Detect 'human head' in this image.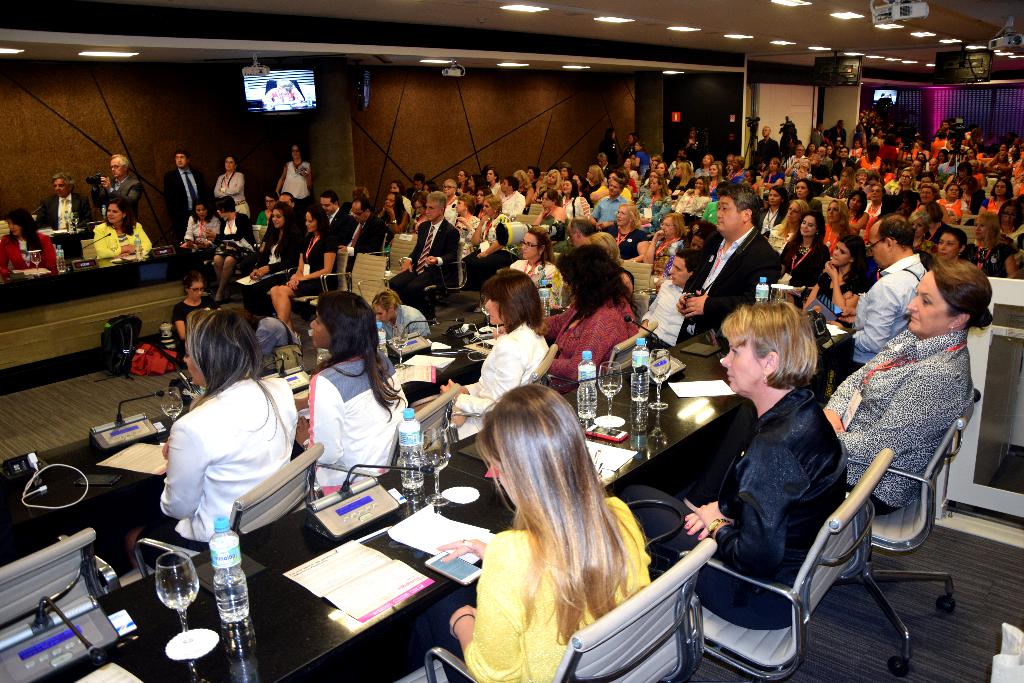
Detection: crop(705, 164, 717, 180).
